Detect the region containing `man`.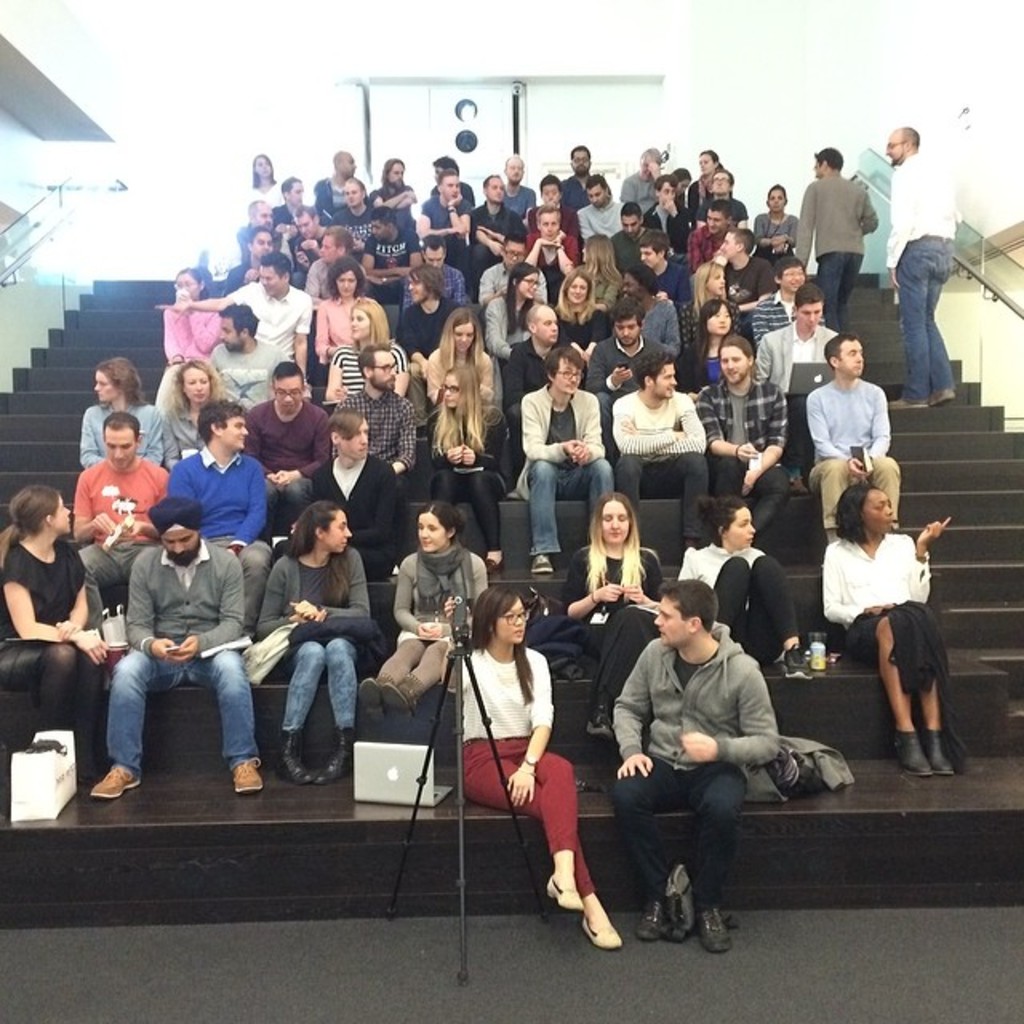
(left=91, top=475, right=267, bottom=816).
